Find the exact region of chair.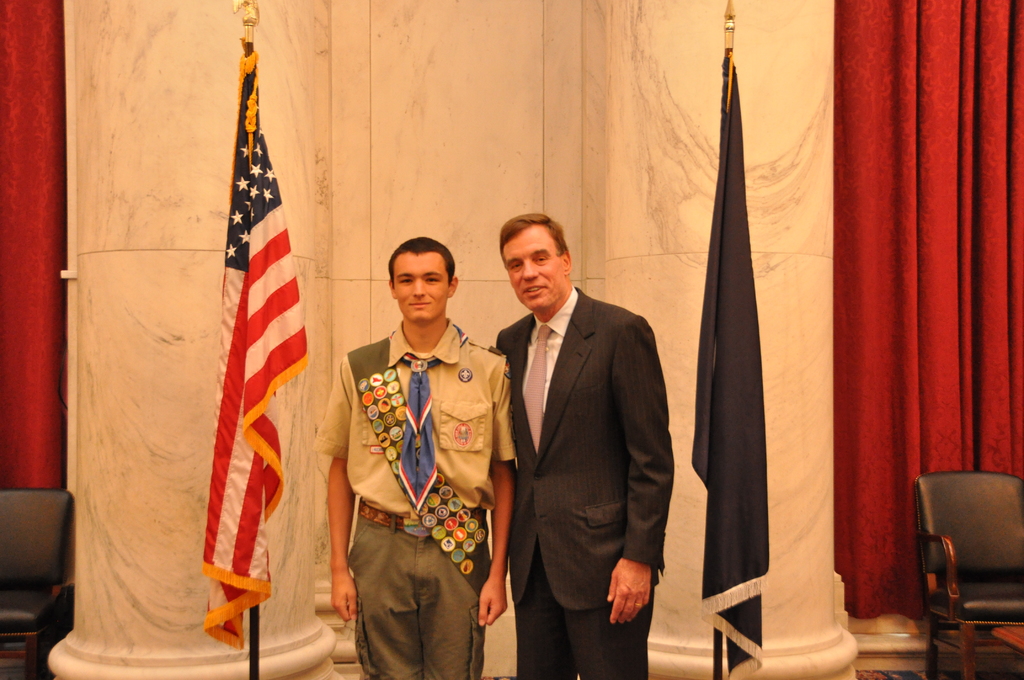
Exact region: [920,471,1023,665].
